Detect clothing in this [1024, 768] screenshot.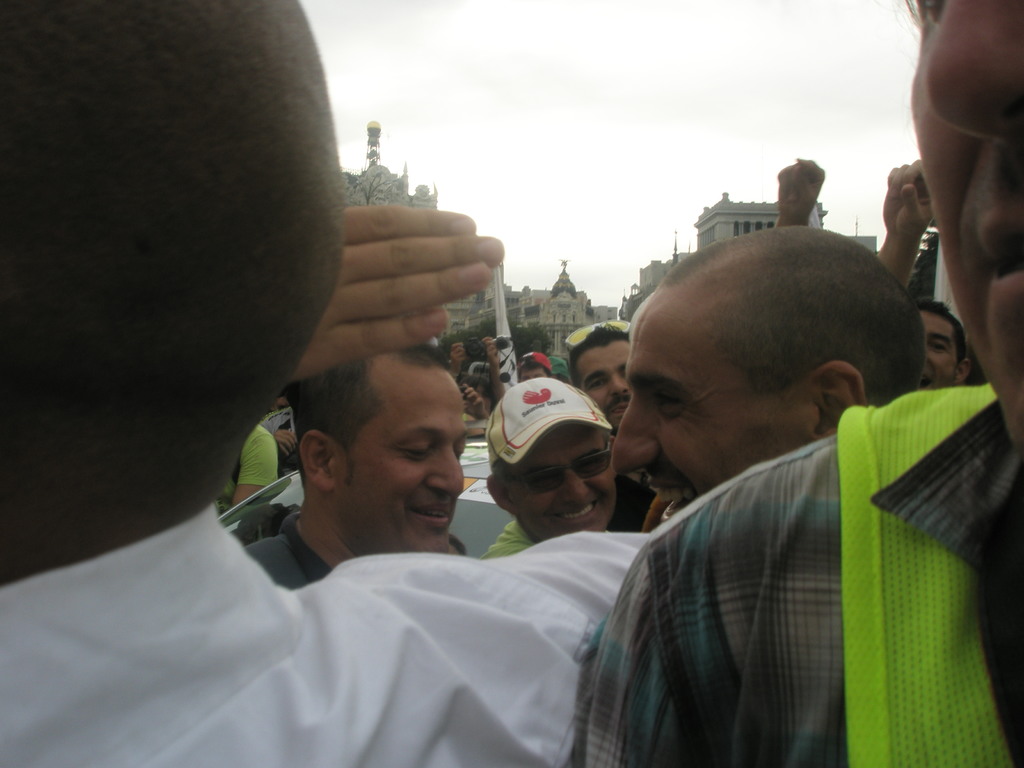
Detection: left=1, top=508, right=691, bottom=767.
